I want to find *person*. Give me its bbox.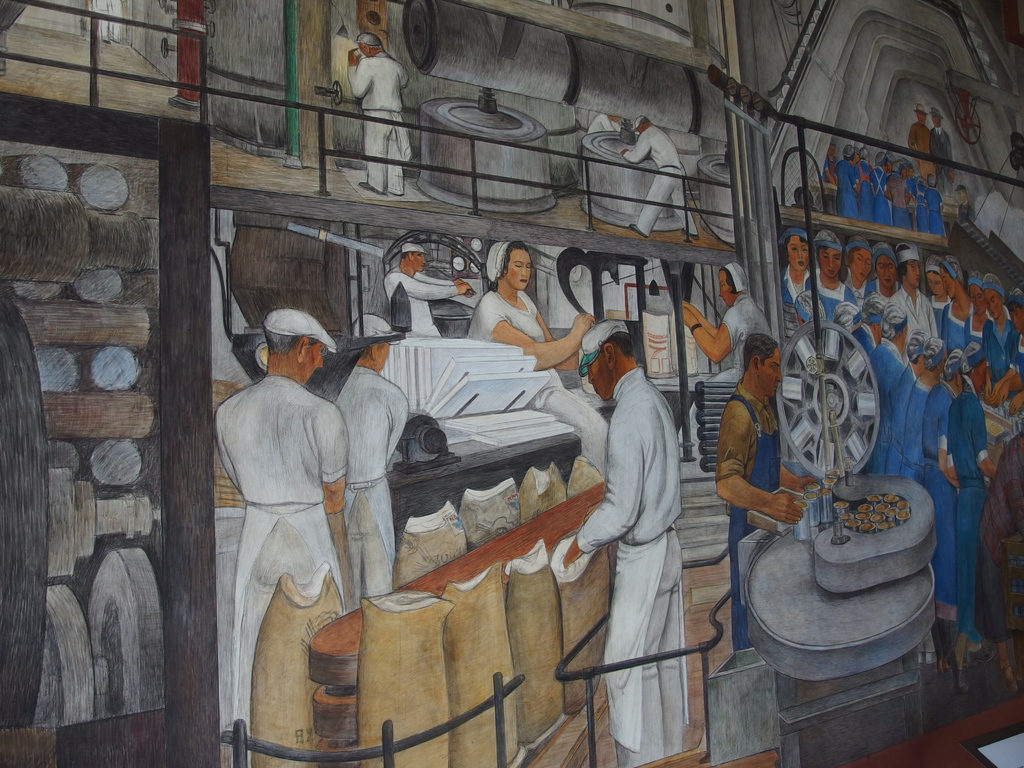
<region>613, 109, 699, 245</region>.
